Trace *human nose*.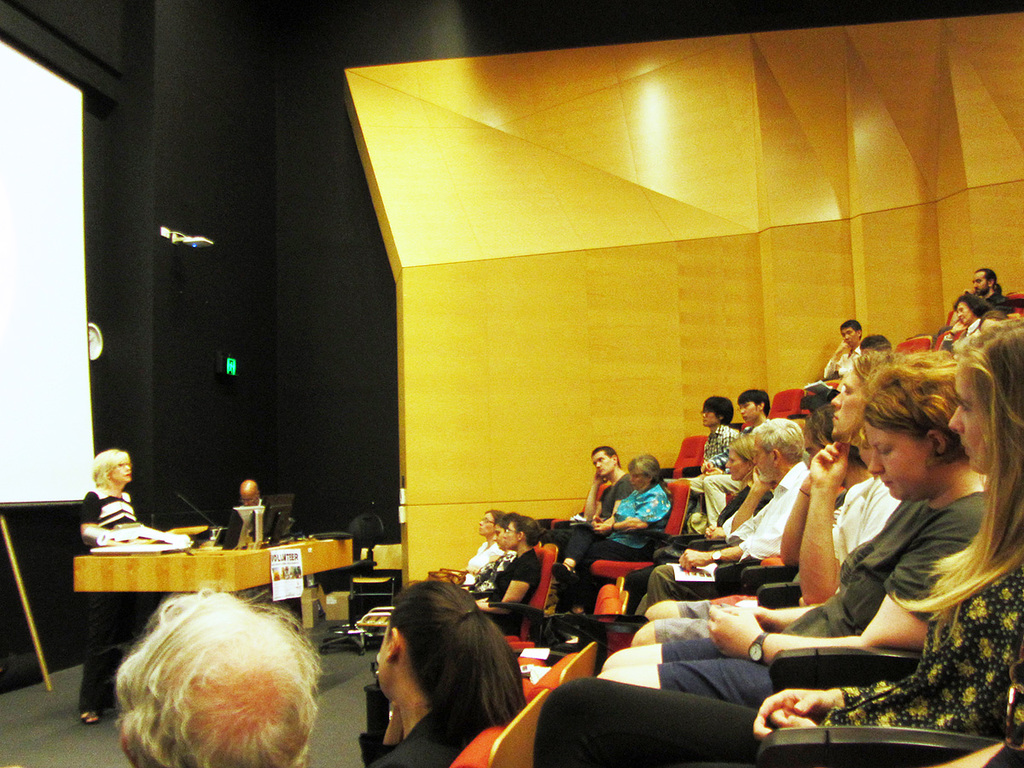
Traced to 699,414,706,418.
